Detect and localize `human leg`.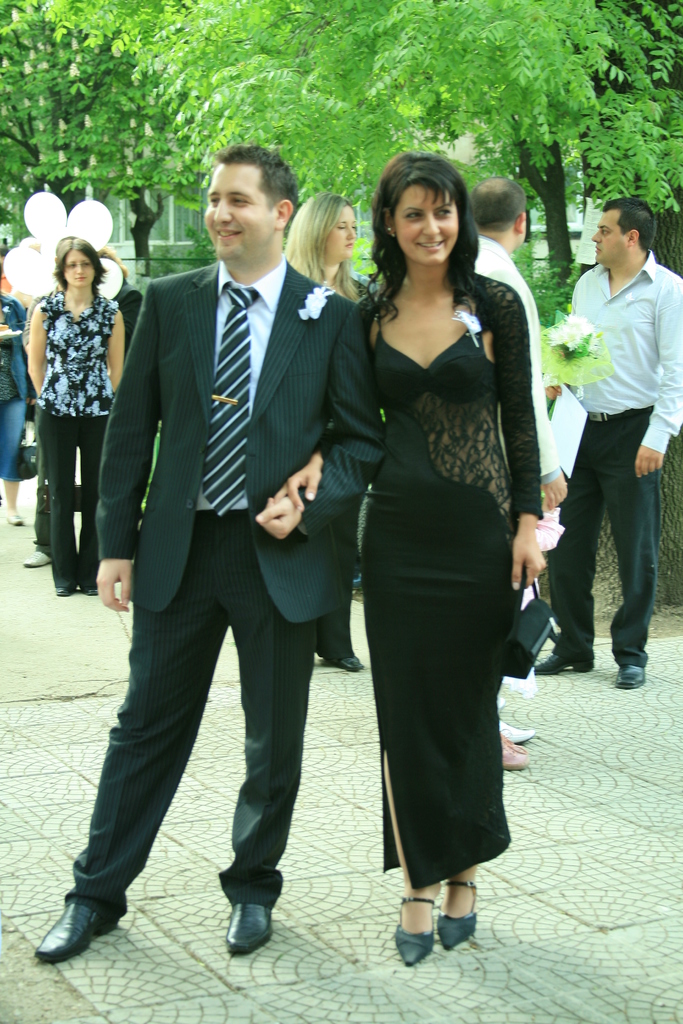
Localized at Rect(36, 408, 74, 597).
